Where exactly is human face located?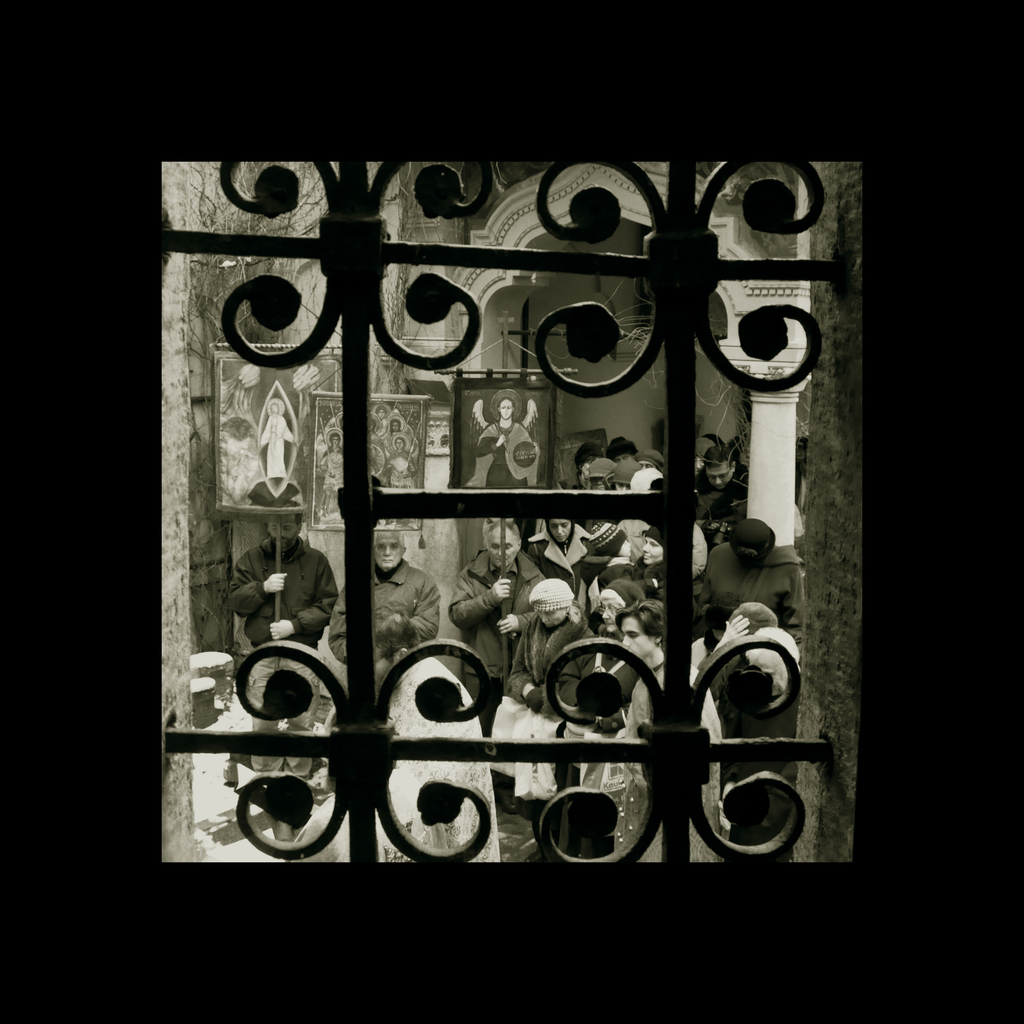
Its bounding box is pyautogui.locateOnScreen(488, 536, 518, 567).
